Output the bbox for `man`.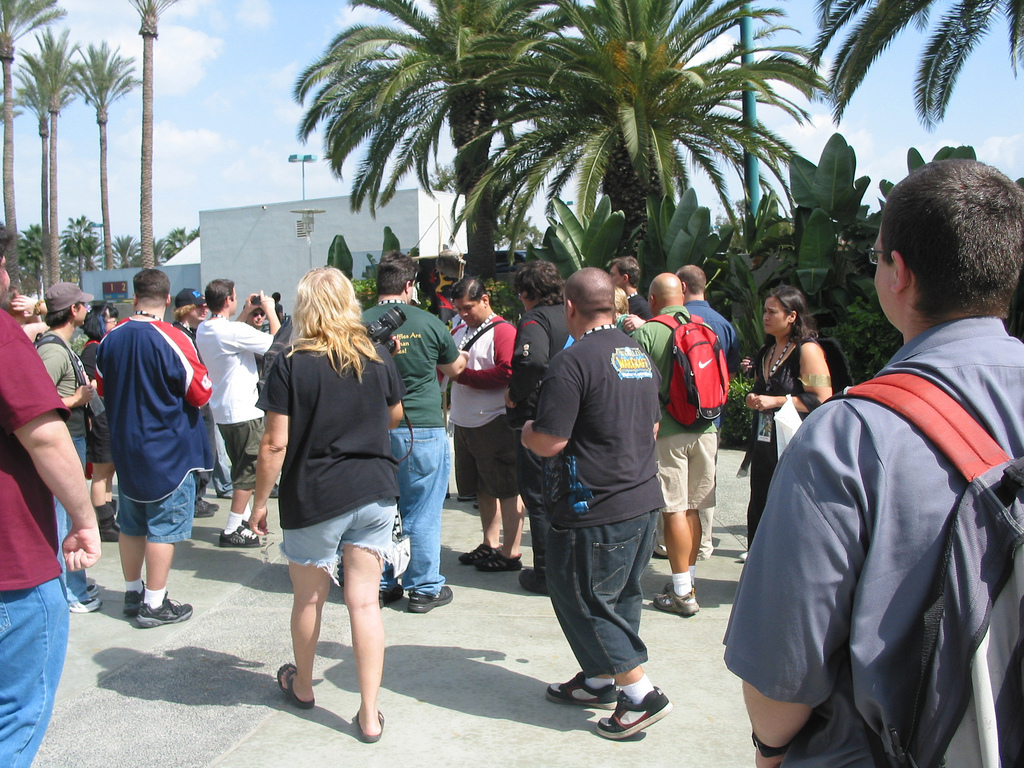
{"x1": 672, "y1": 260, "x2": 738, "y2": 367}.
